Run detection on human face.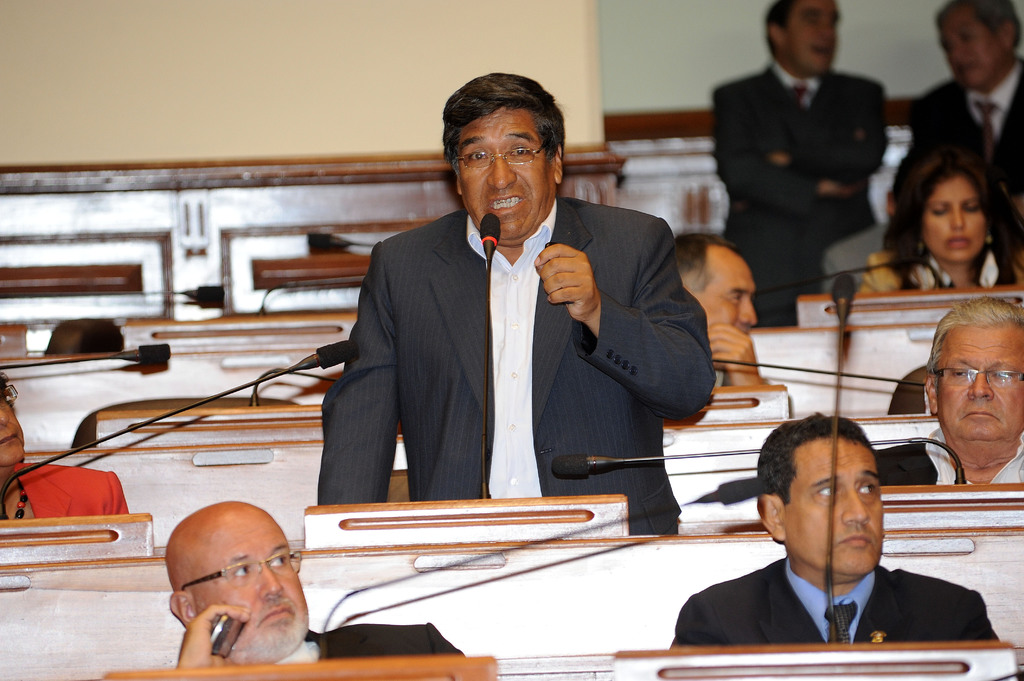
Result: box=[916, 177, 989, 262].
